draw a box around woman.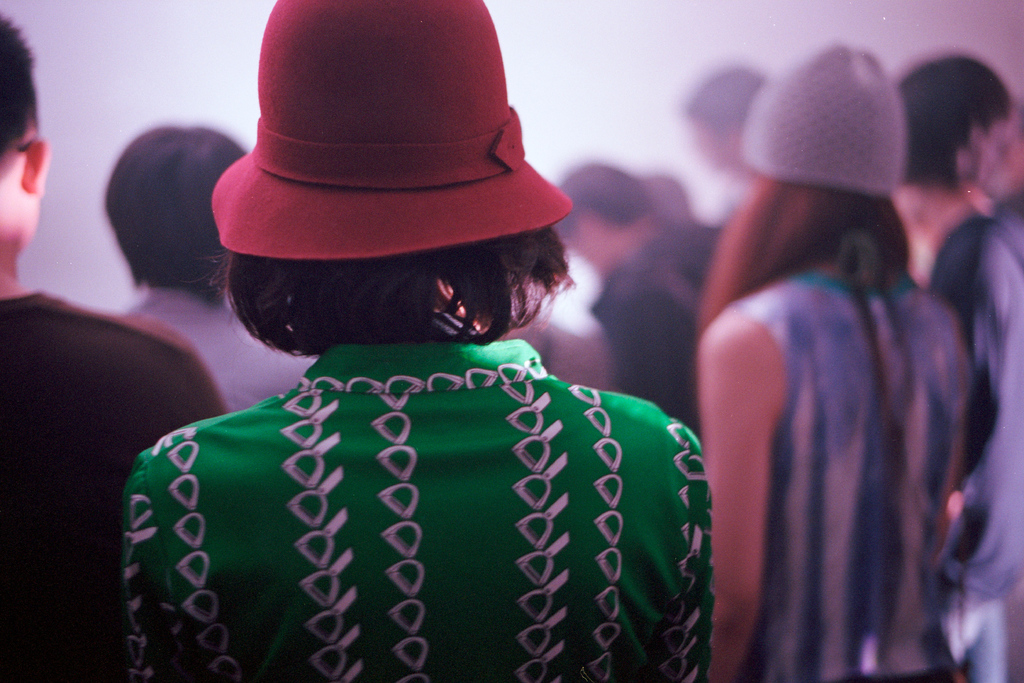
[left=698, top=42, right=968, bottom=682].
